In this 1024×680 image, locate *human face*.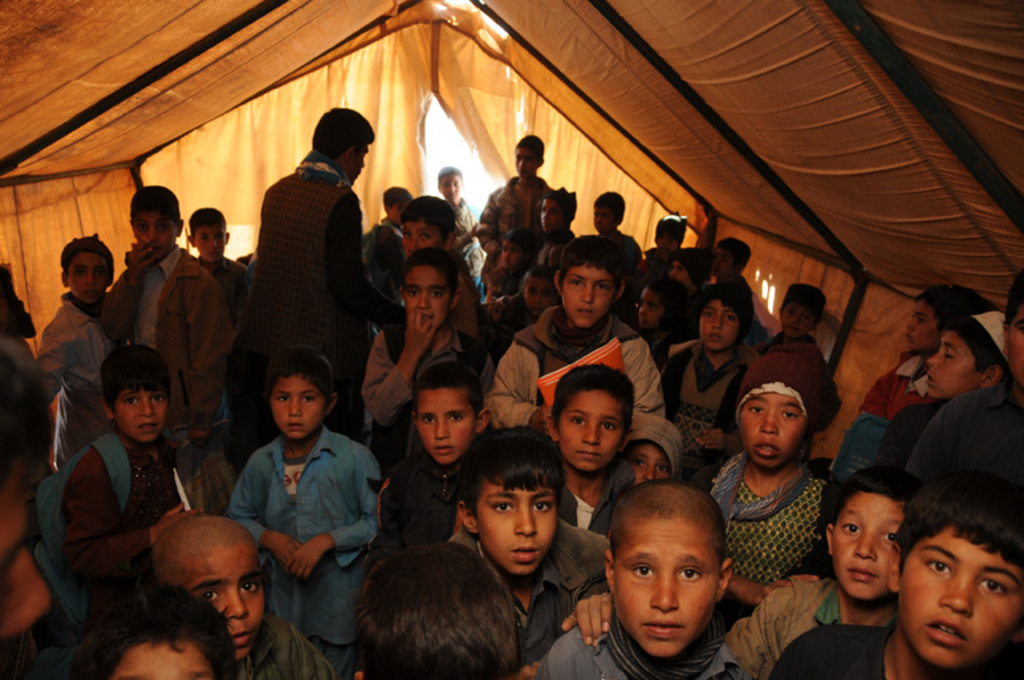
Bounding box: BBox(630, 443, 667, 486).
